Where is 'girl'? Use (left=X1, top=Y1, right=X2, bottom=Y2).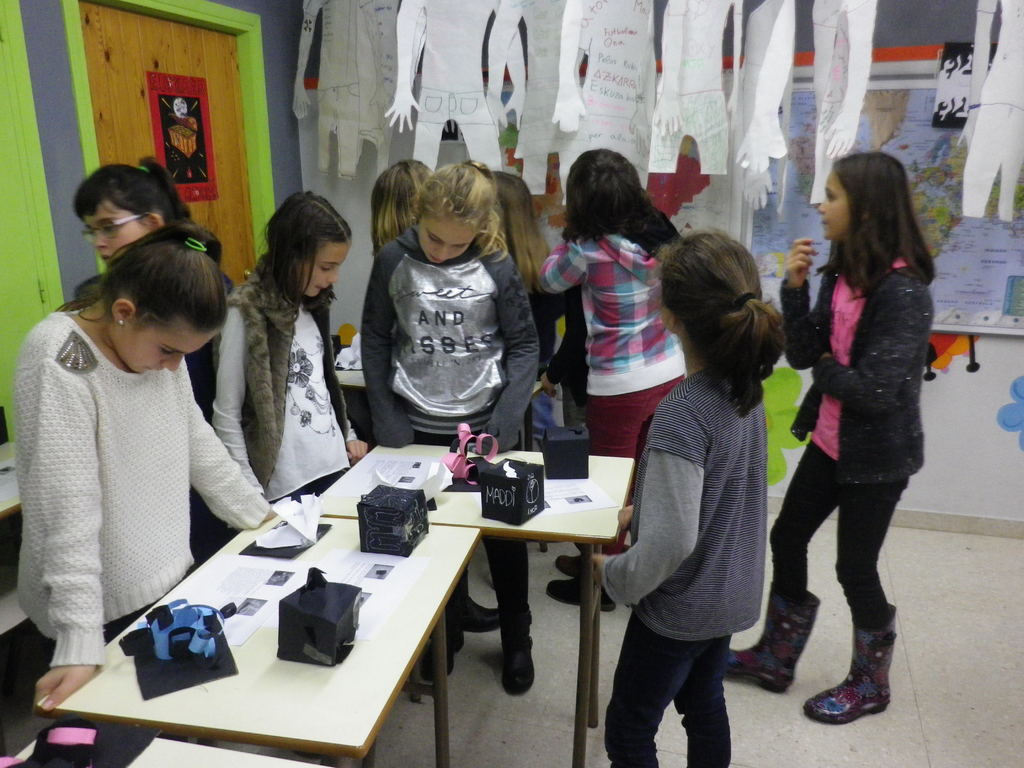
(left=17, top=220, right=276, bottom=715).
